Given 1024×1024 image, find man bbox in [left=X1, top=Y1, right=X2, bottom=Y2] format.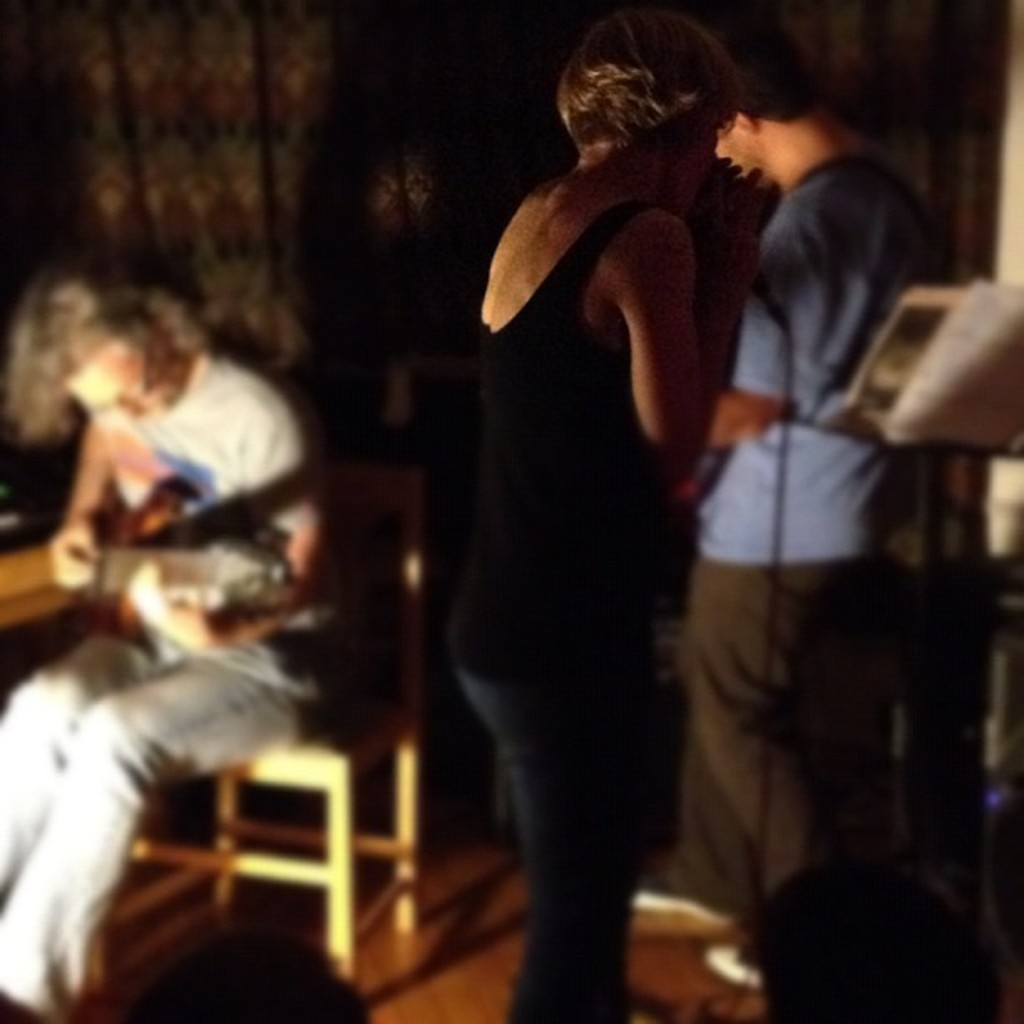
[left=0, top=298, right=338, bottom=1022].
